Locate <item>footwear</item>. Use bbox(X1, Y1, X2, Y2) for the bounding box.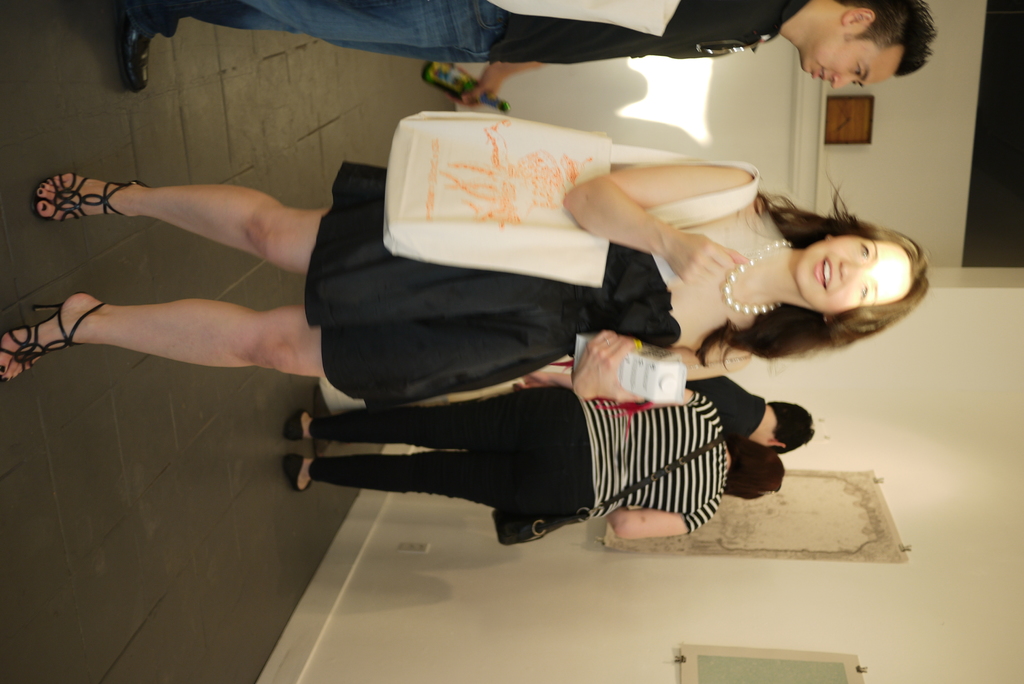
bbox(283, 449, 314, 499).
